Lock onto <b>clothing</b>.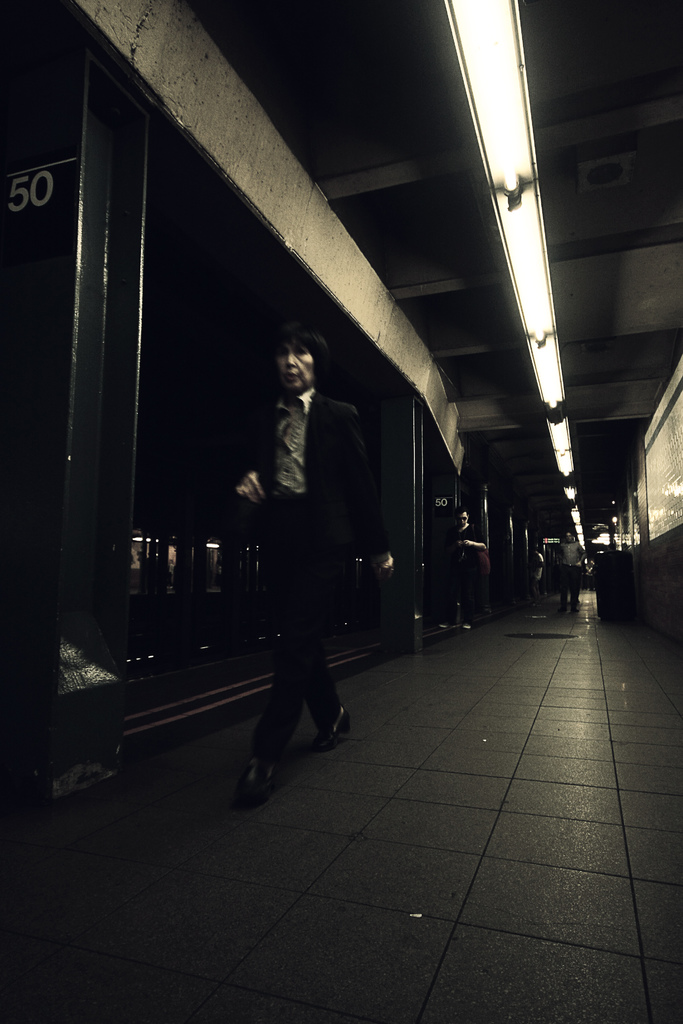
Locked: 450 526 497 605.
